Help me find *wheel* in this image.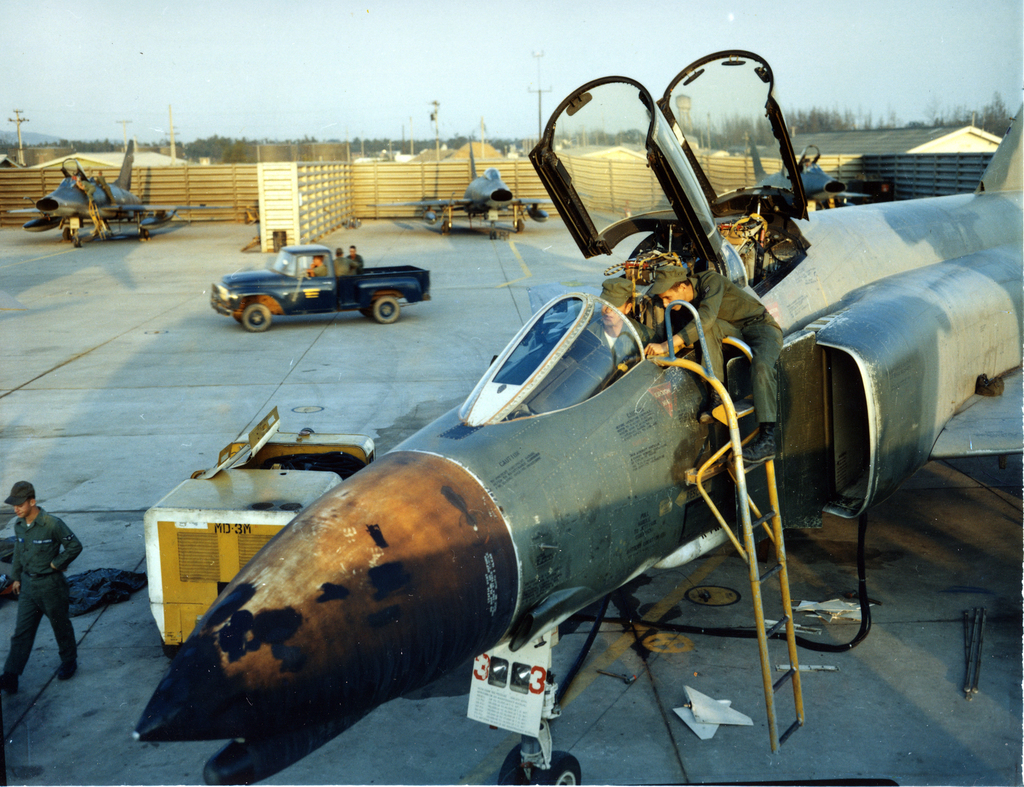
Found it: <box>497,742,531,786</box>.
